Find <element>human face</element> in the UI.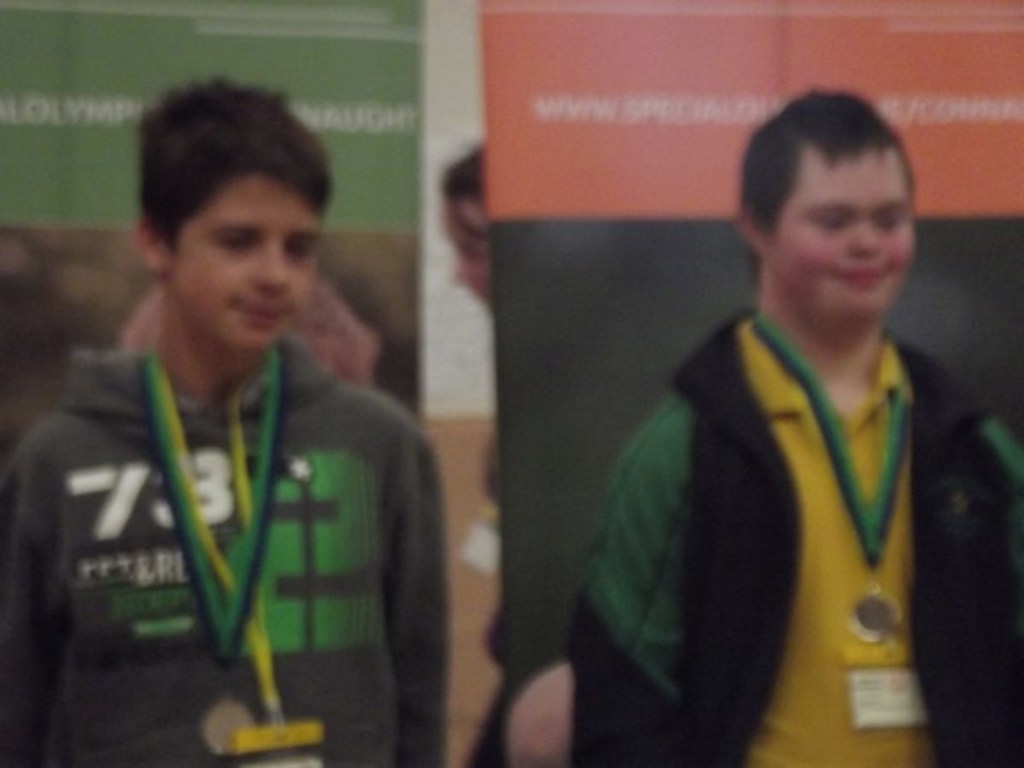
UI element at 444, 198, 492, 299.
